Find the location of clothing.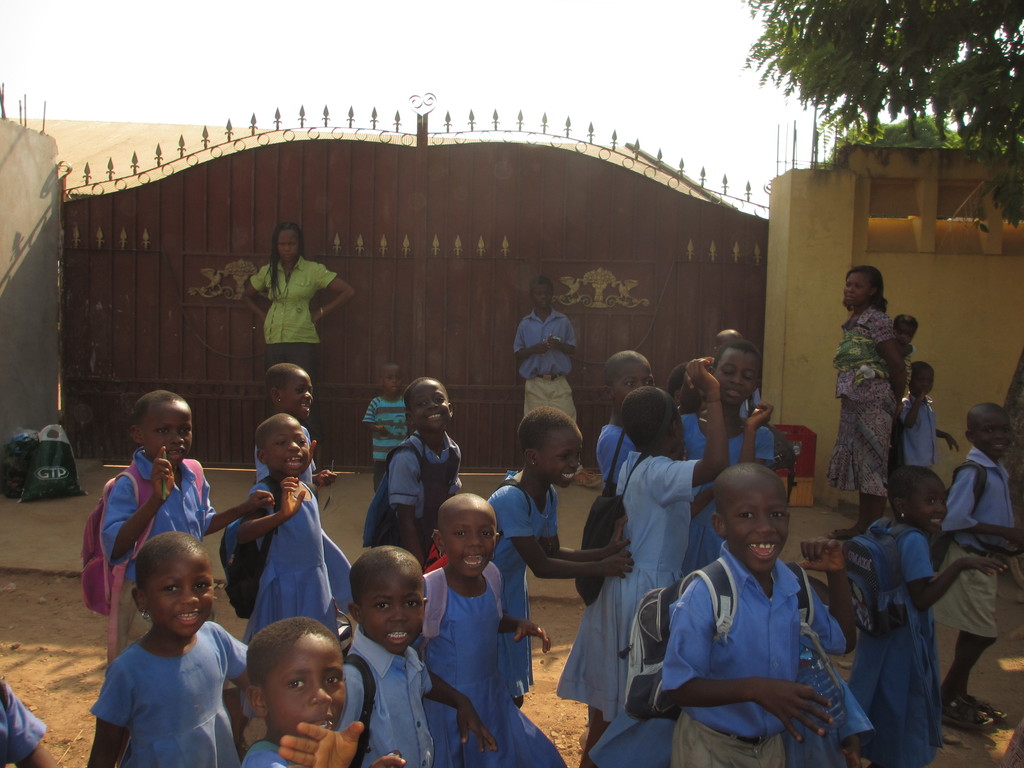
Location: 337/627/436/767.
